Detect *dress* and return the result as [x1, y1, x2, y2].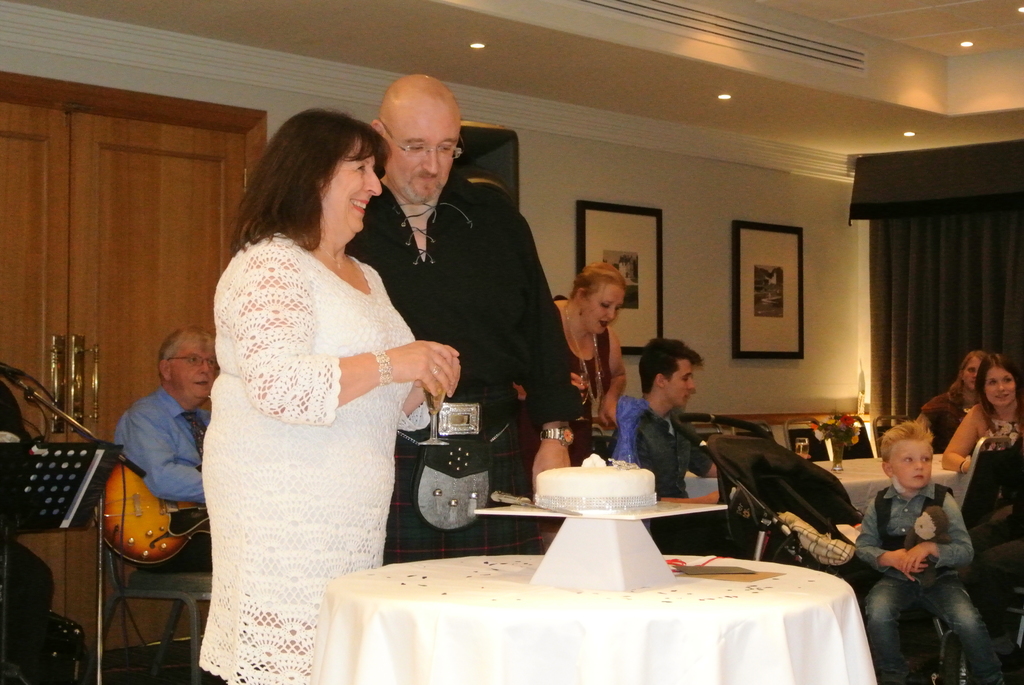
[200, 228, 429, 684].
